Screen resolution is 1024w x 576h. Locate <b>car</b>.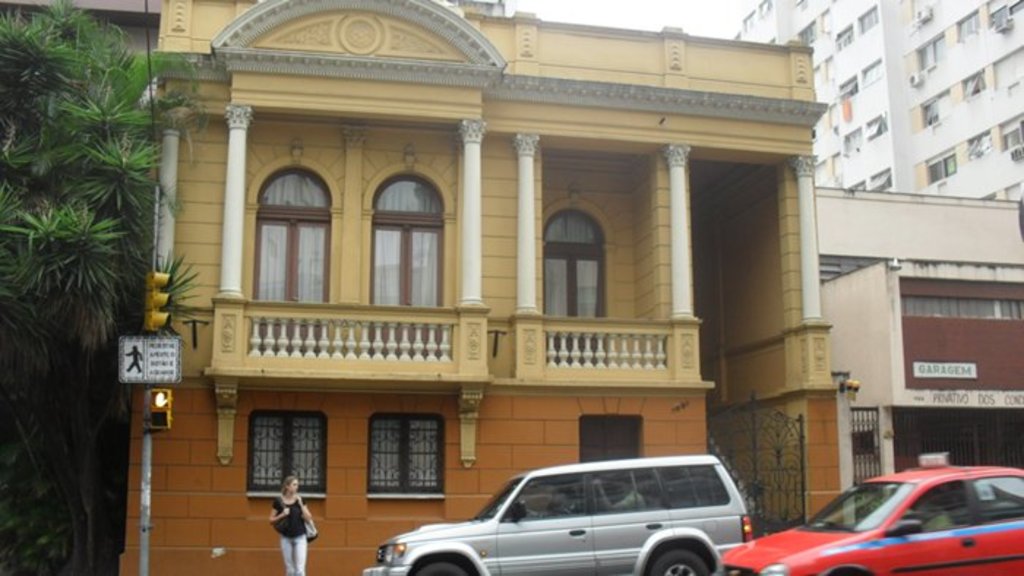
bbox=[714, 456, 1023, 575].
